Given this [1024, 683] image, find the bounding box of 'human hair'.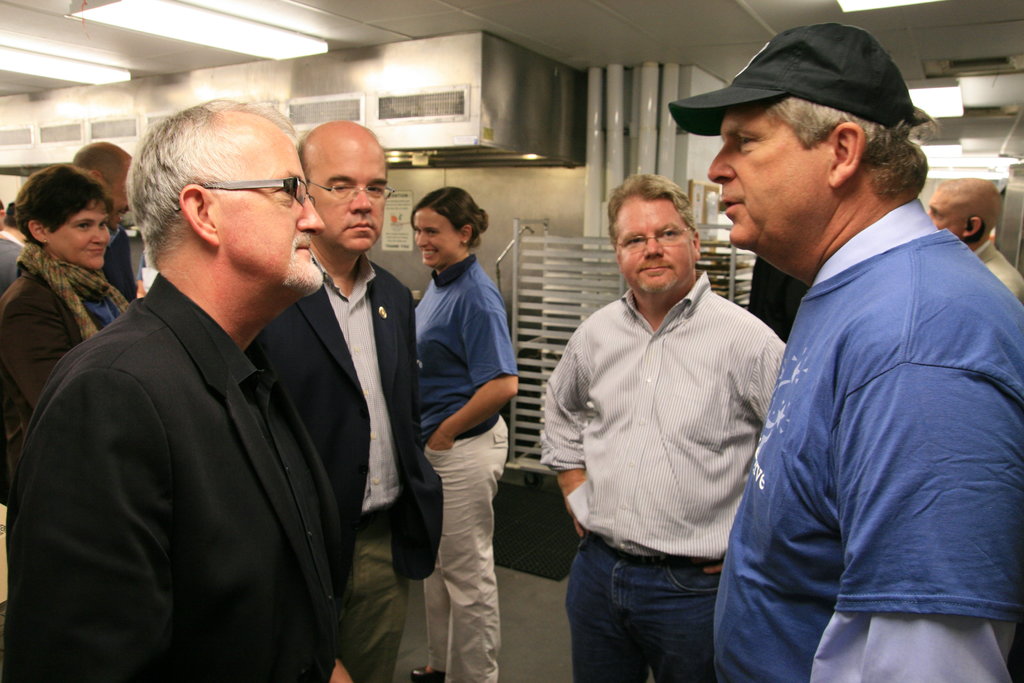
box(409, 181, 488, 252).
